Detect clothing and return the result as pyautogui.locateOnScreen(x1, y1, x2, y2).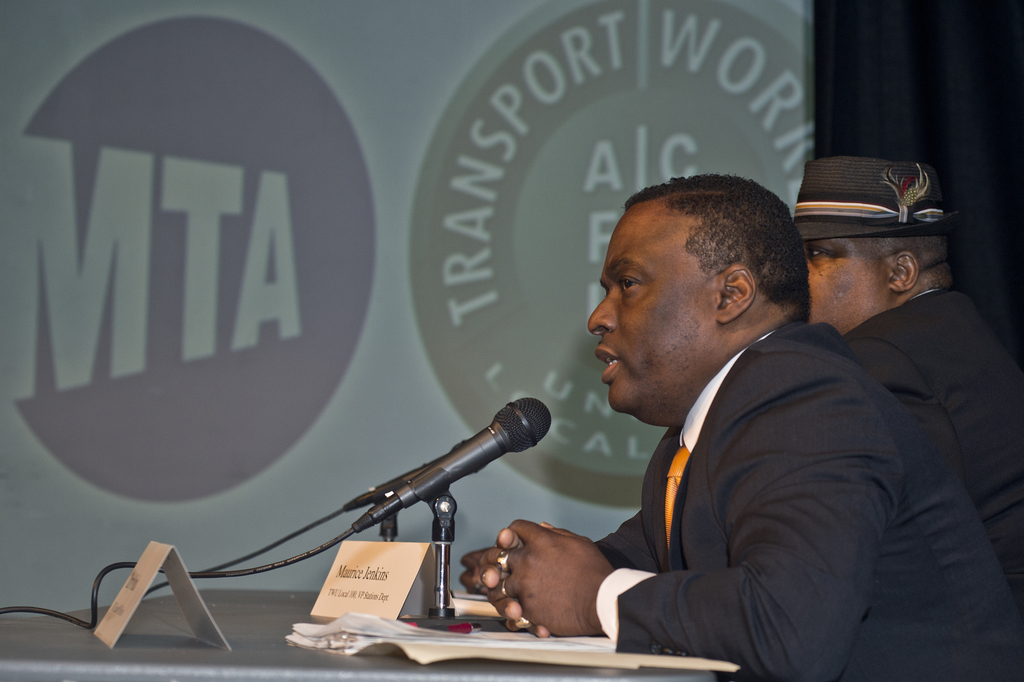
pyautogui.locateOnScreen(831, 284, 1023, 640).
